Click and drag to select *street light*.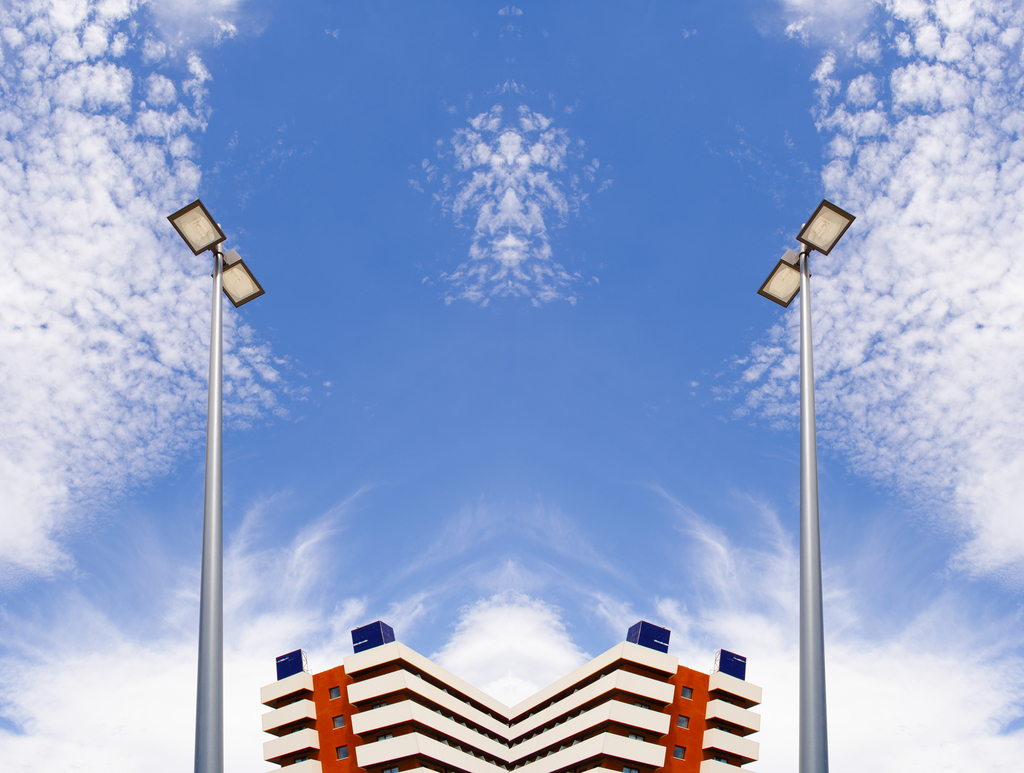
Selection: Rect(163, 190, 269, 770).
